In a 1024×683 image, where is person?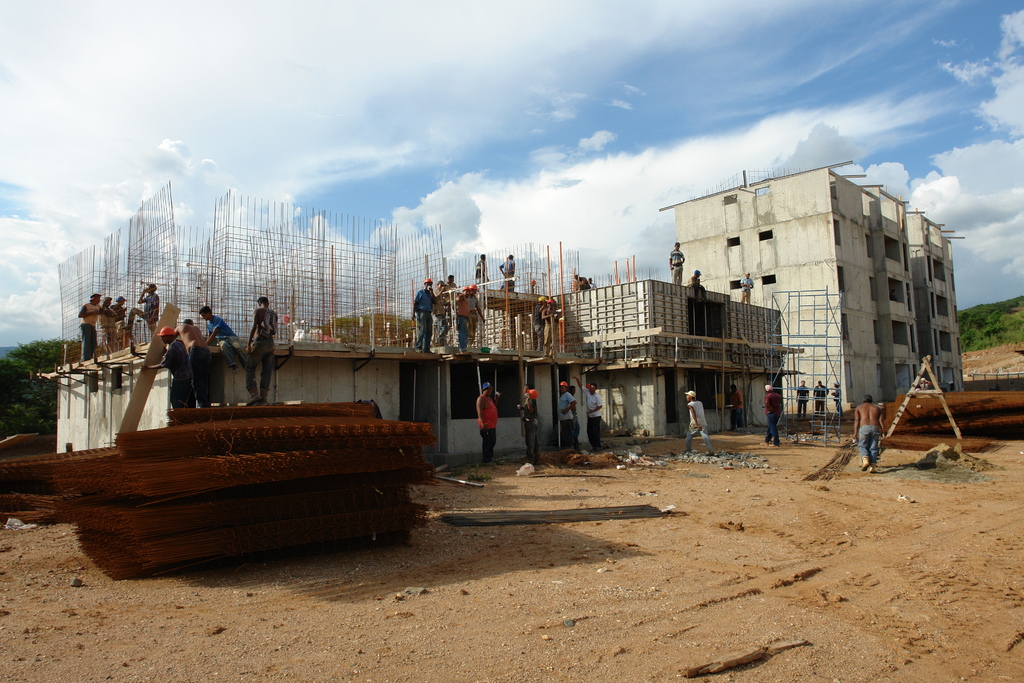
556 381 579 453.
